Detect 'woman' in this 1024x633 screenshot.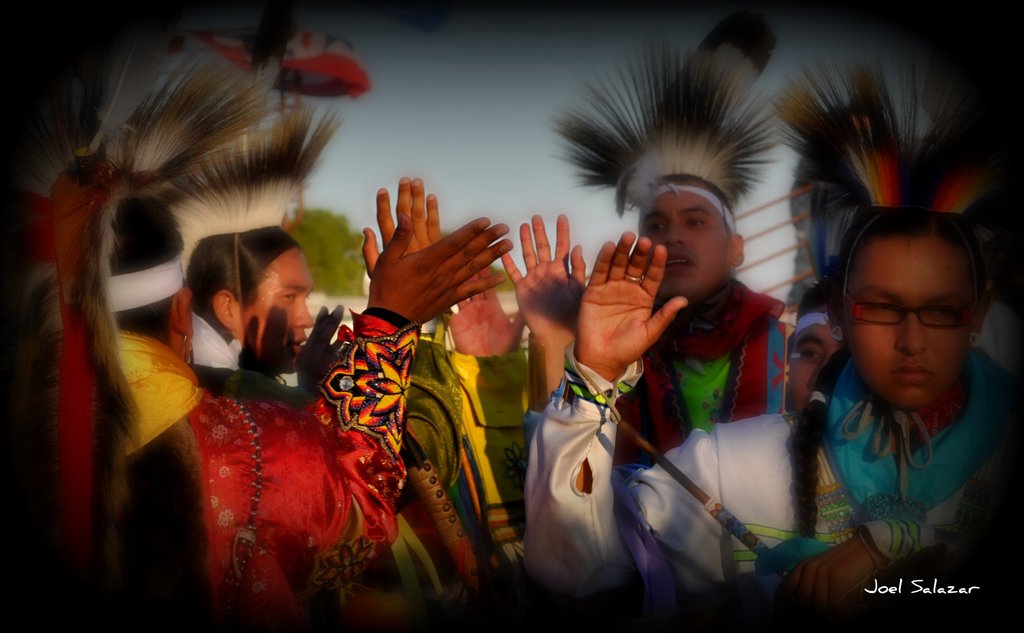
Detection: 514:52:1023:610.
